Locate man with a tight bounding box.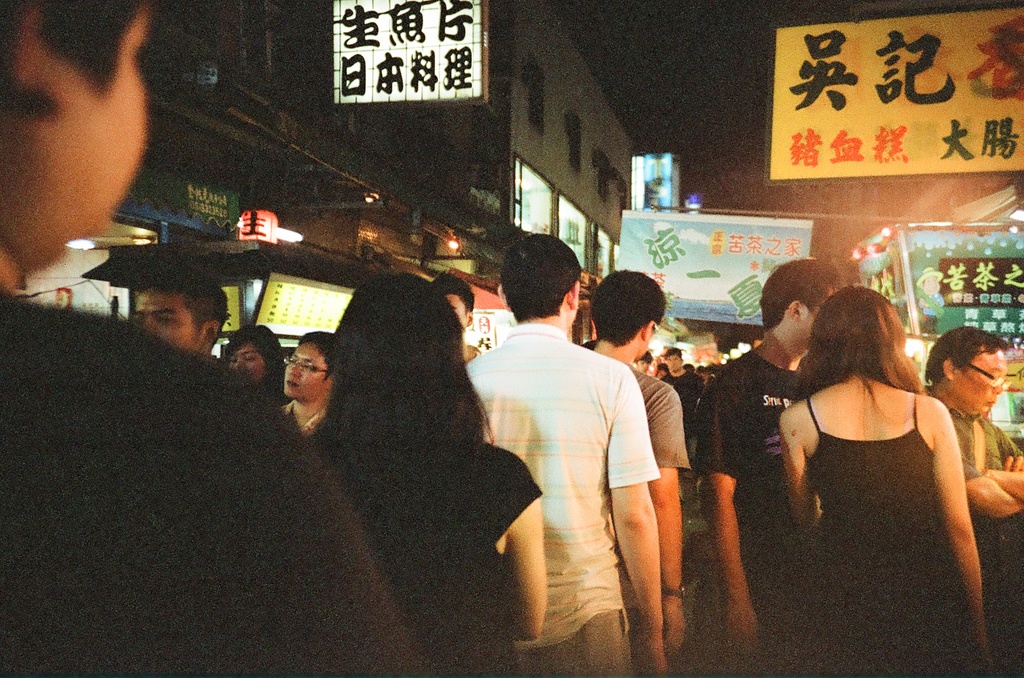
BBox(282, 331, 337, 436).
